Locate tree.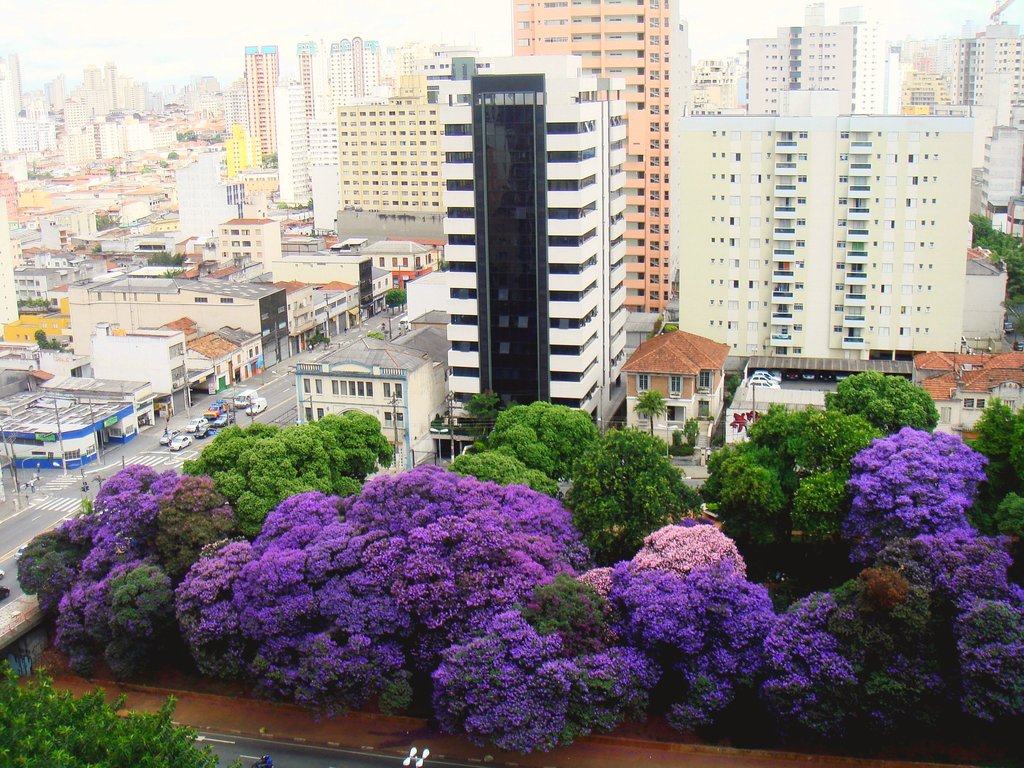
Bounding box: bbox=[0, 656, 257, 767].
